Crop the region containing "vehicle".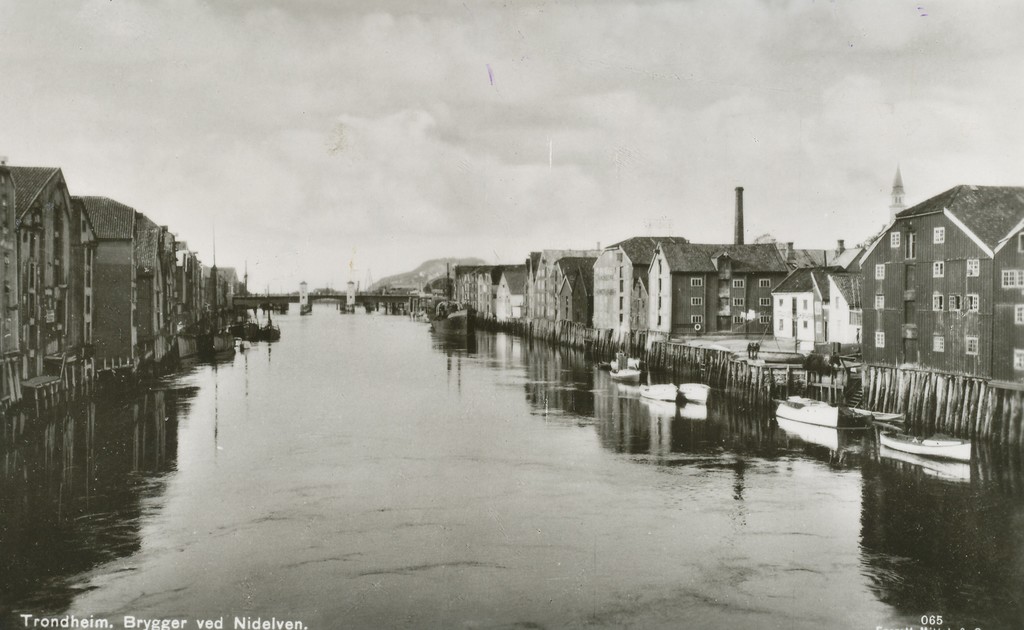
Crop region: Rect(878, 428, 979, 464).
